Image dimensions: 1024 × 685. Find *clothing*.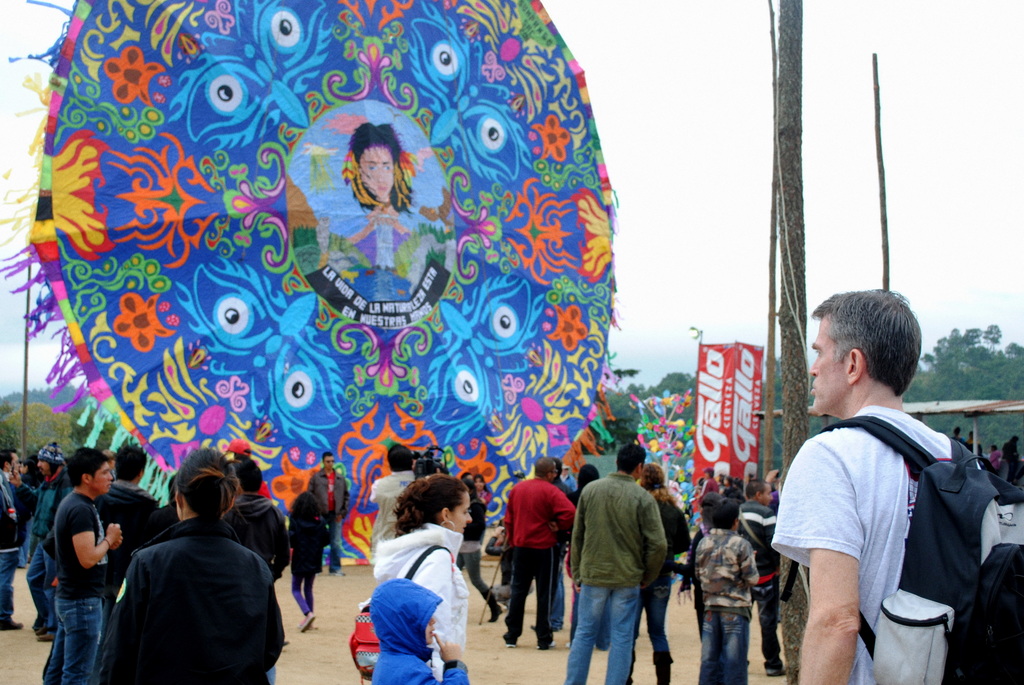
[left=771, top=411, right=1020, bottom=684].
